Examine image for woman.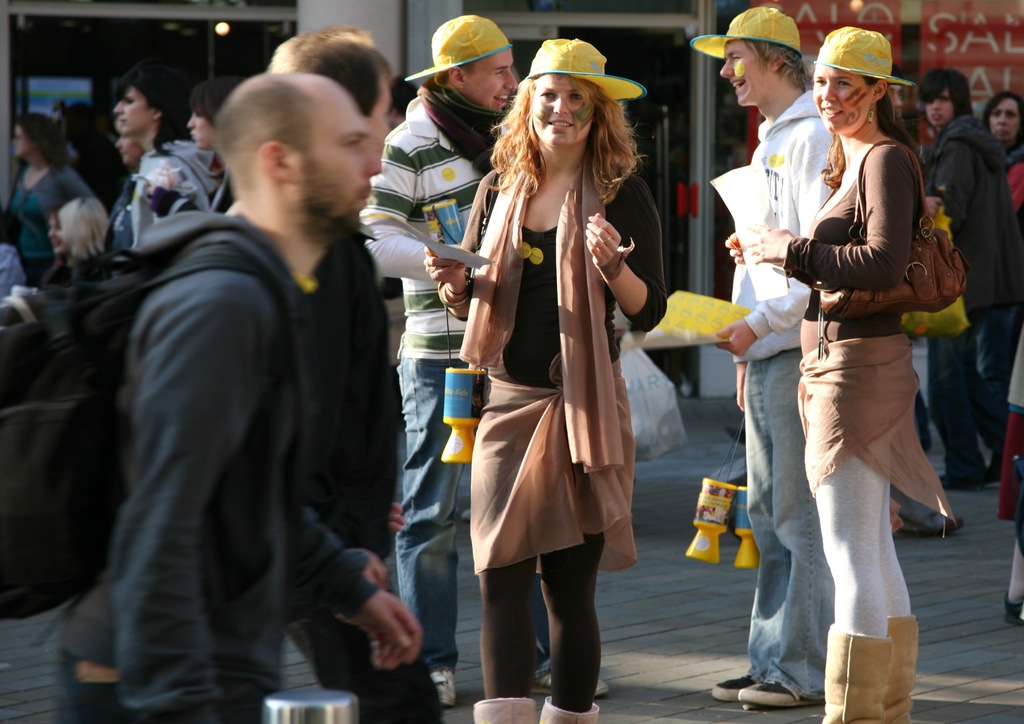
Examination result: (724,63,954,723).
